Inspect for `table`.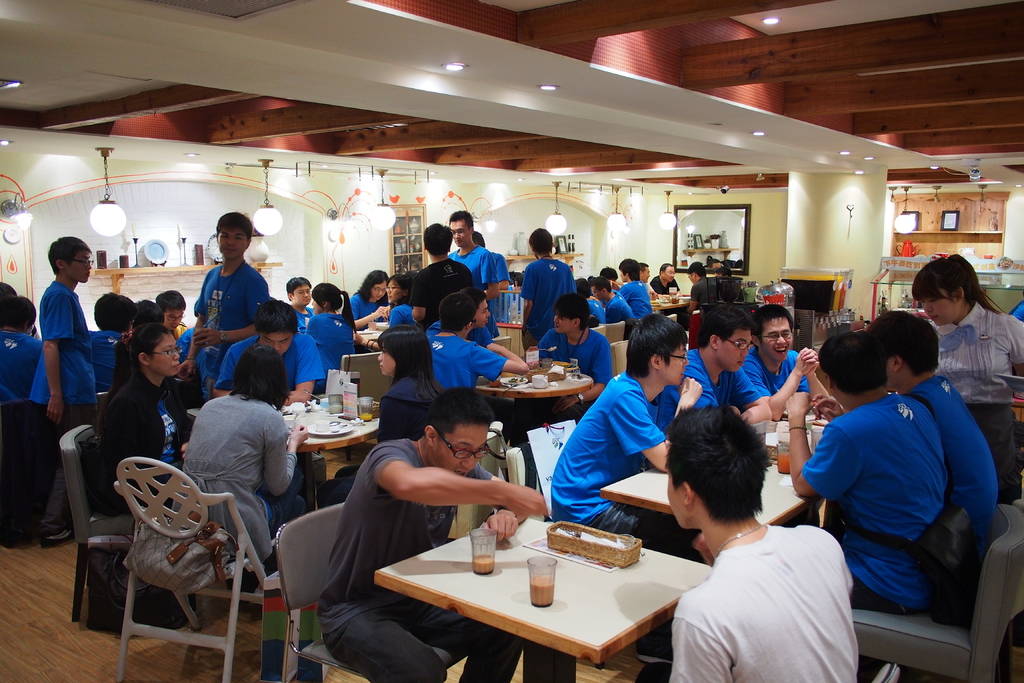
Inspection: [456, 347, 596, 448].
